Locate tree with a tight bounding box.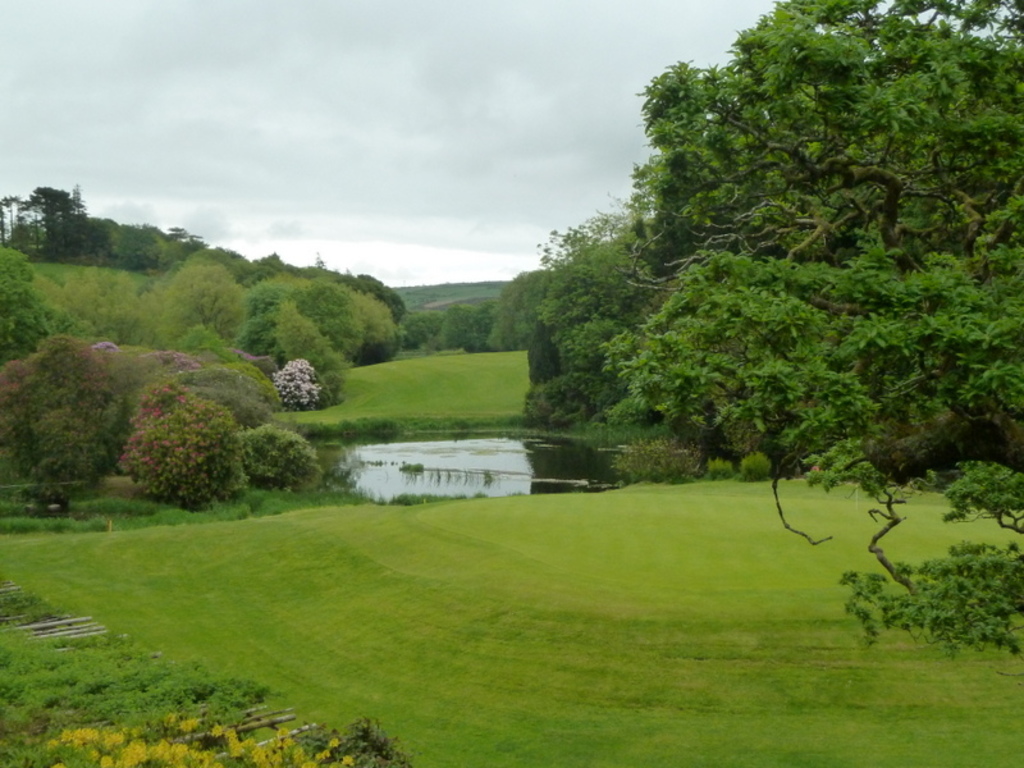
<bbox>837, 461, 1023, 655</bbox>.
